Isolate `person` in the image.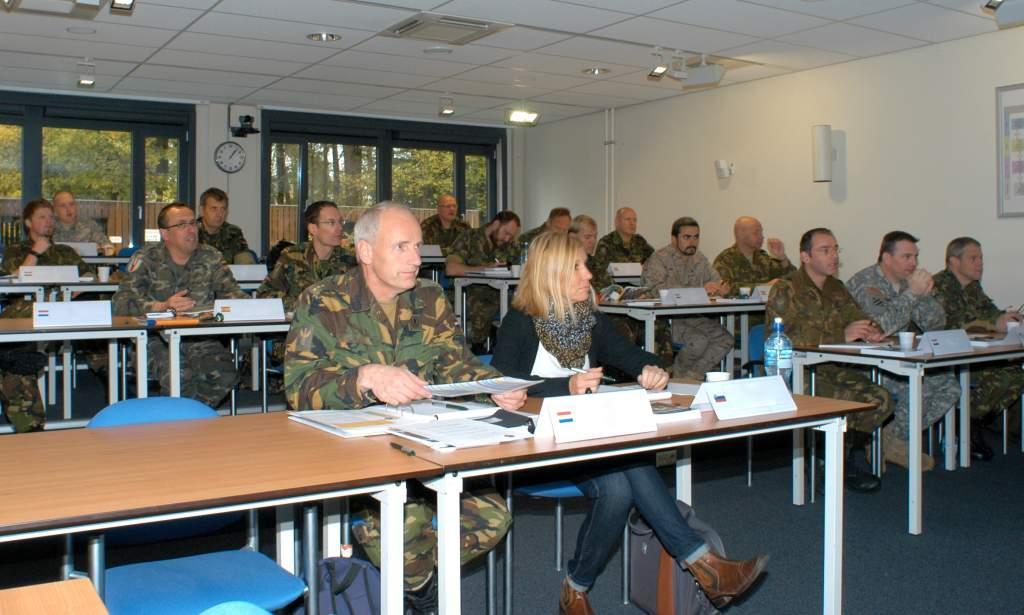
Isolated region: x1=927, y1=238, x2=1023, y2=455.
